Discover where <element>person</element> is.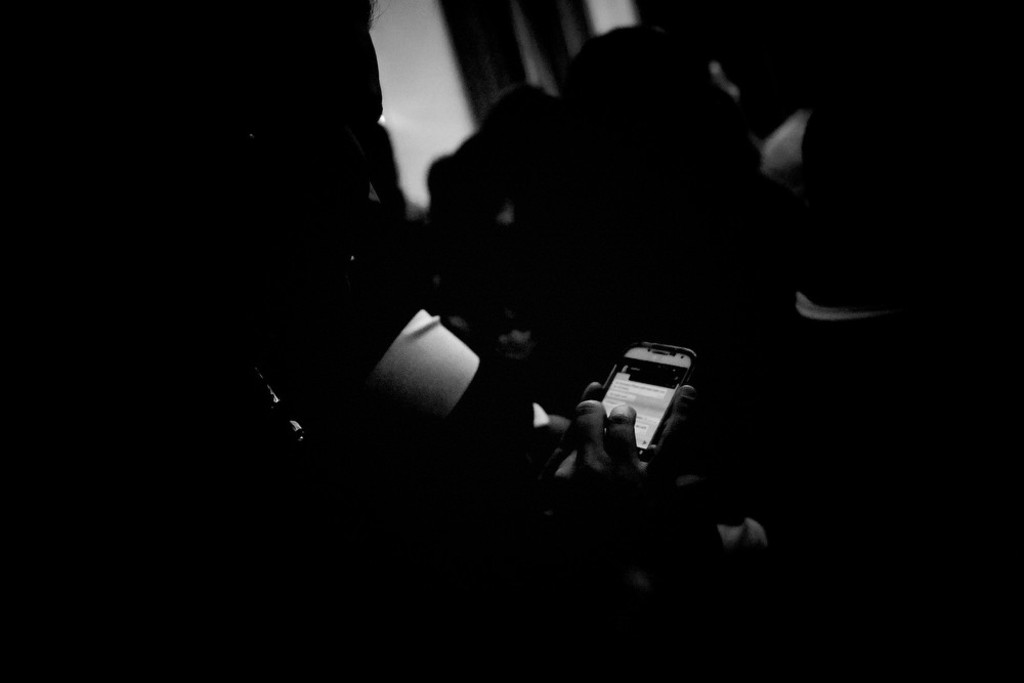
Discovered at bbox=(0, 0, 775, 682).
